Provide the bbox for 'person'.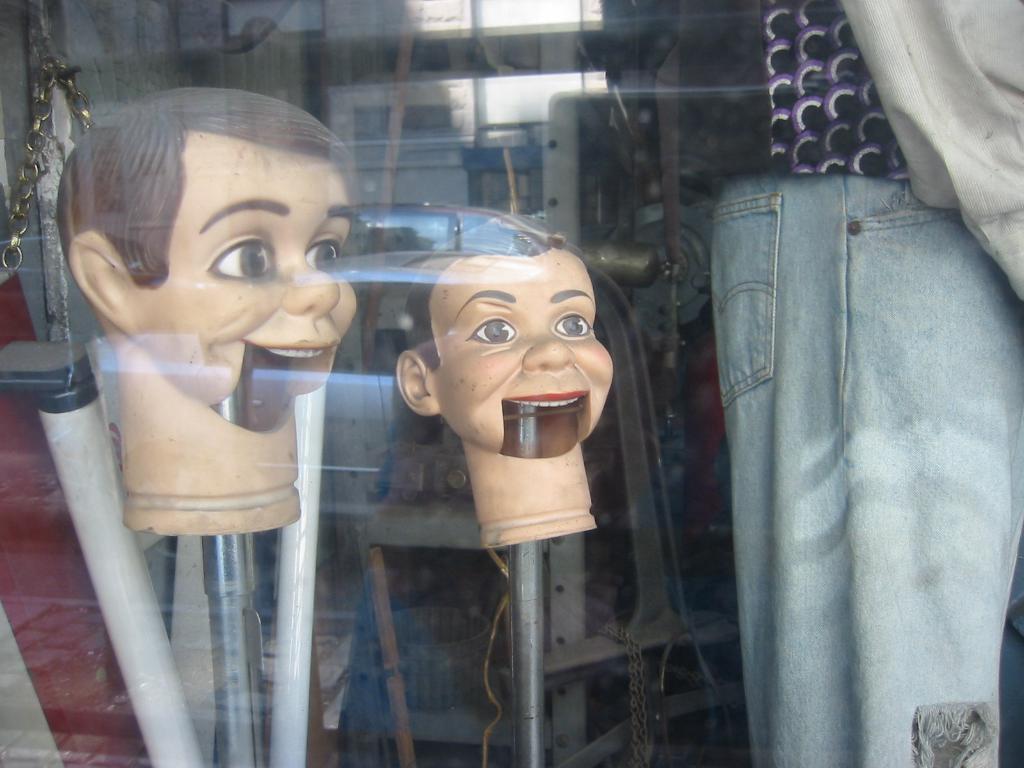
705/0/1023/767.
